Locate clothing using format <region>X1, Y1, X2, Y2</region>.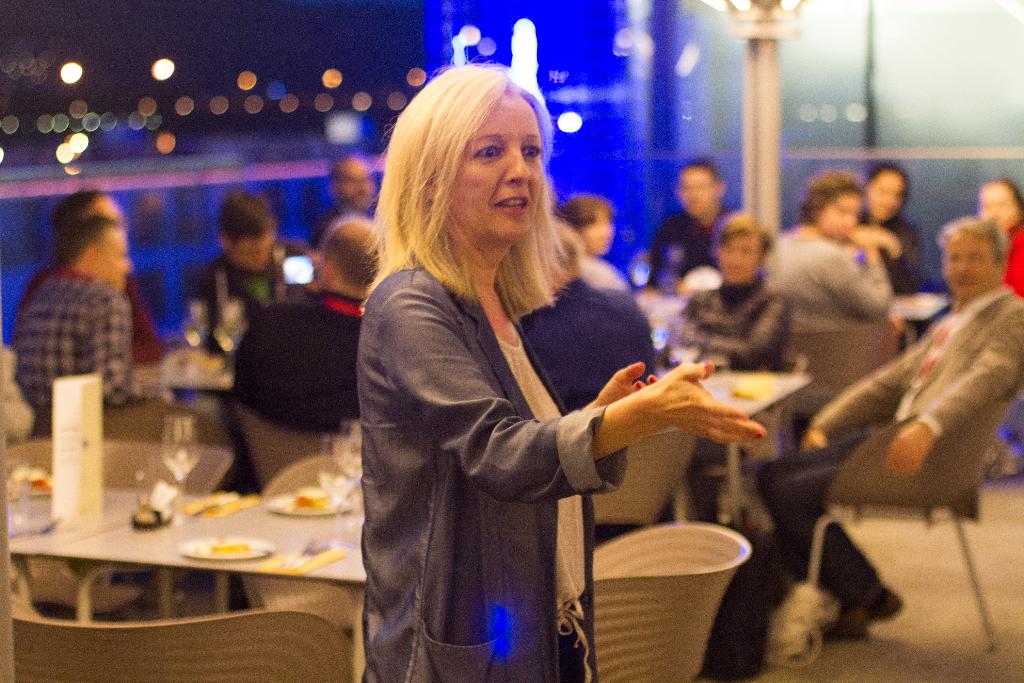
<region>522, 276, 693, 450</region>.
